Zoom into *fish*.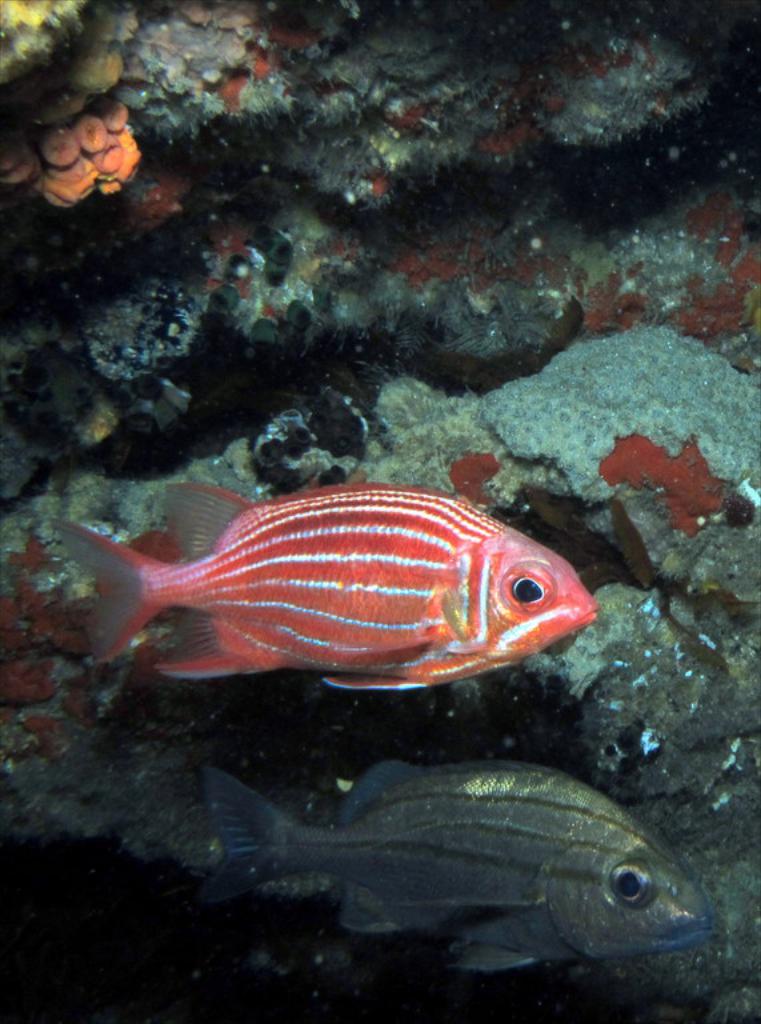
Zoom target: [x1=193, y1=751, x2=716, y2=979].
